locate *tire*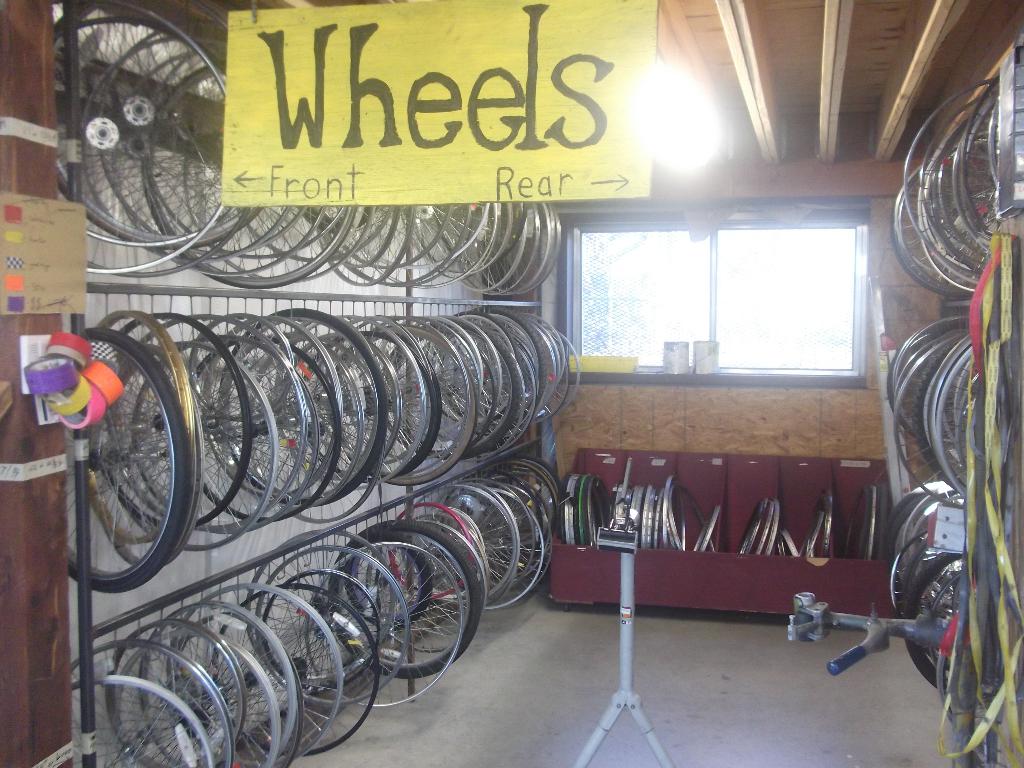
left=913, top=340, right=966, bottom=497
